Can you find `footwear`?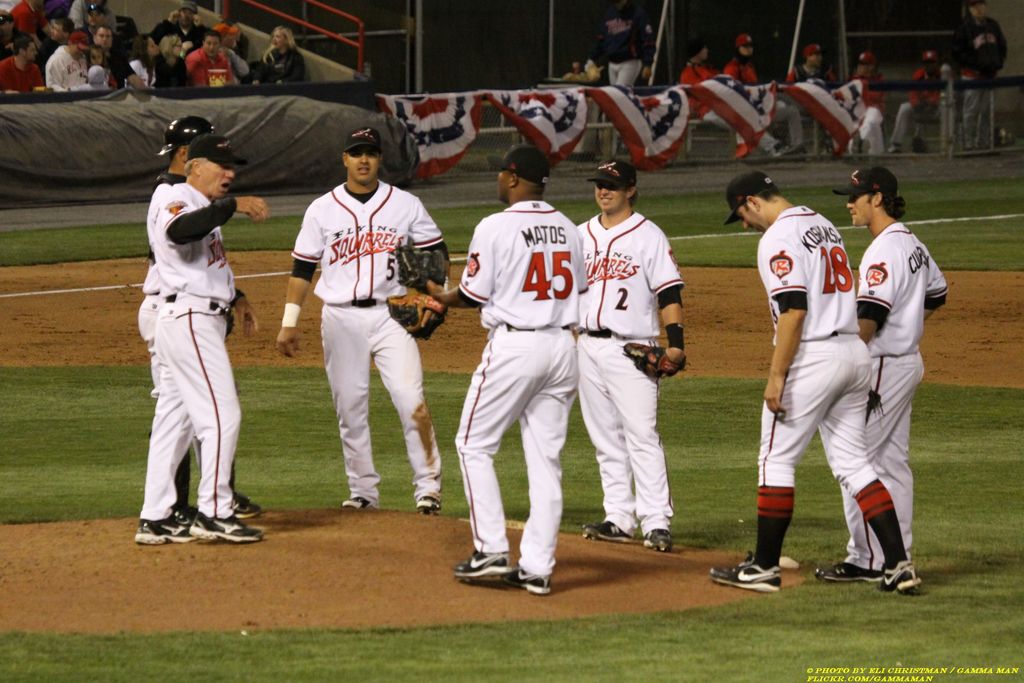
Yes, bounding box: [left=451, top=548, right=513, bottom=580].
